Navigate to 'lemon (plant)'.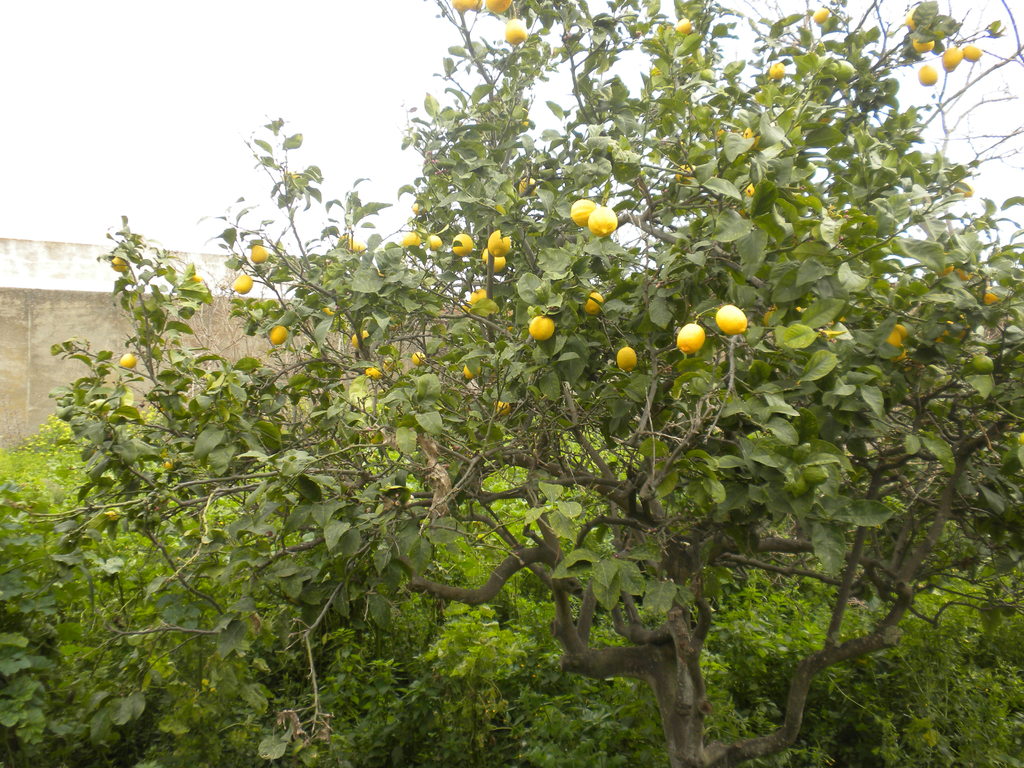
Navigation target: detection(592, 205, 618, 232).
